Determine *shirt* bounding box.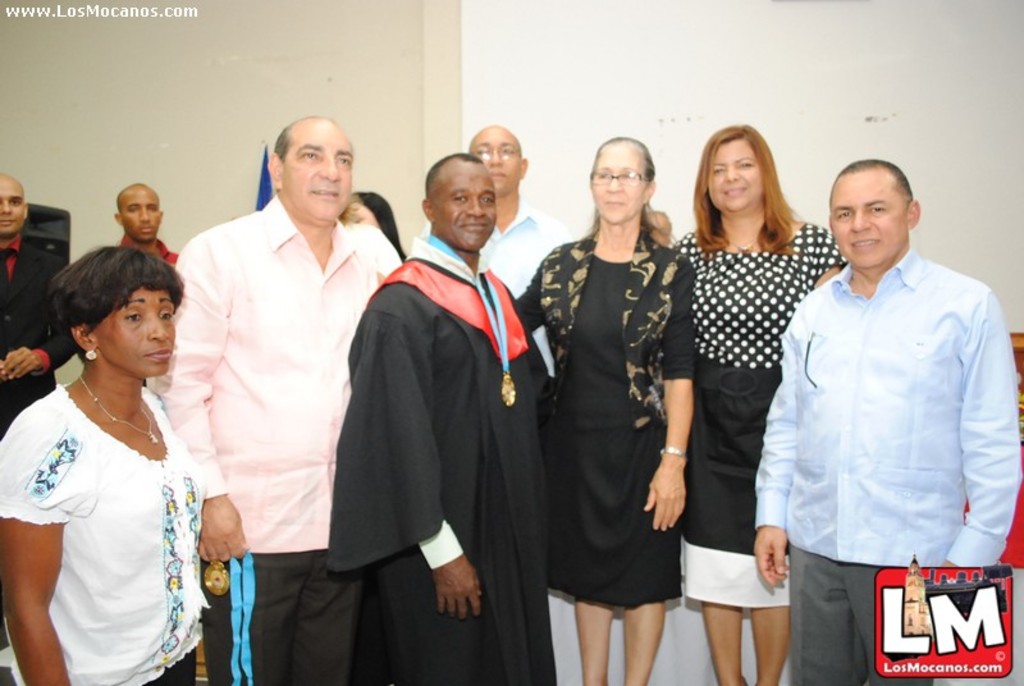
Determined: (476,201,563,374).
